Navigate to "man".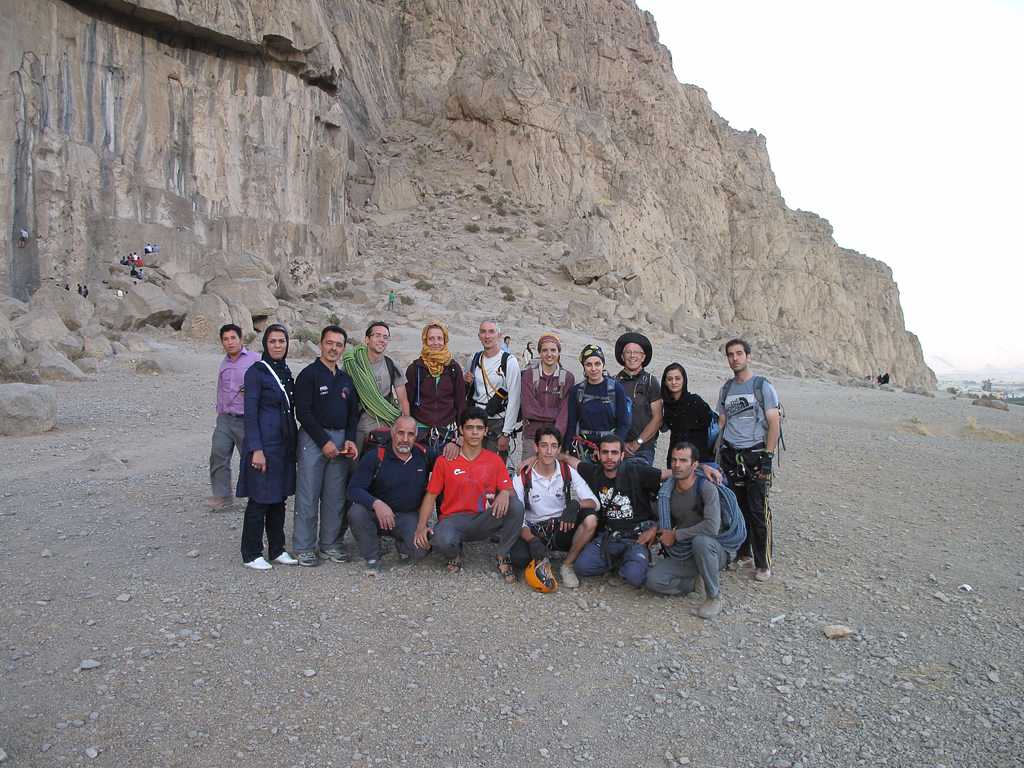
Navigation target: bbox=(278, 320, 364, 562).
